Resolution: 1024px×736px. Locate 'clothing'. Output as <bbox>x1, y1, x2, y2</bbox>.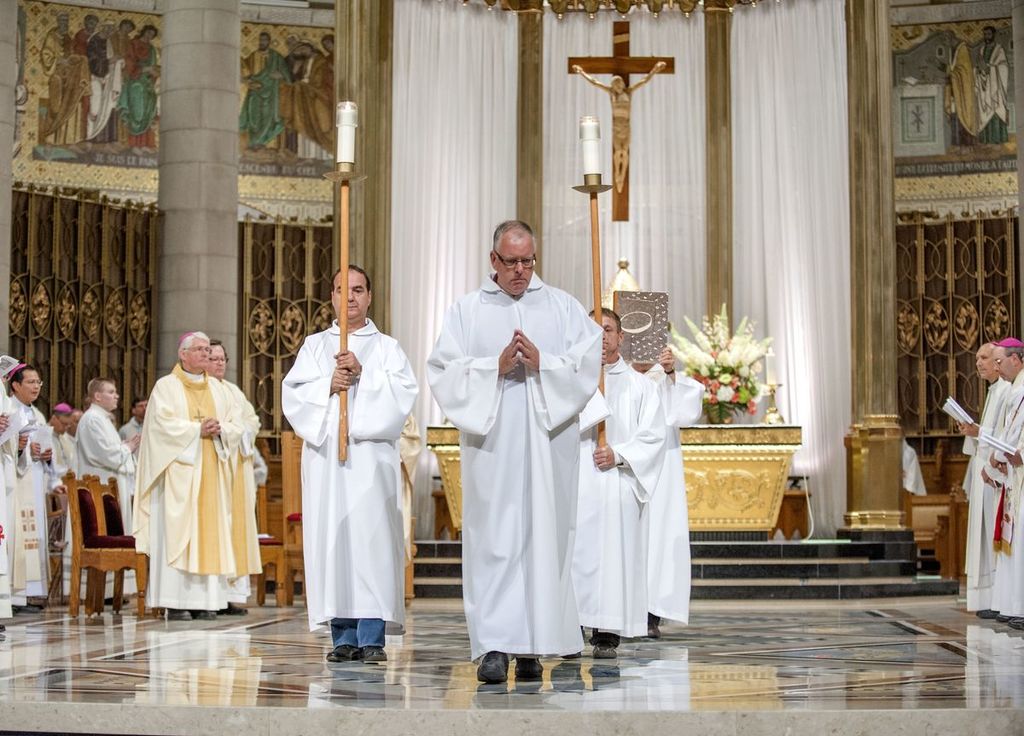
<bbox>989, 367, 1023, 619</bbox>.
